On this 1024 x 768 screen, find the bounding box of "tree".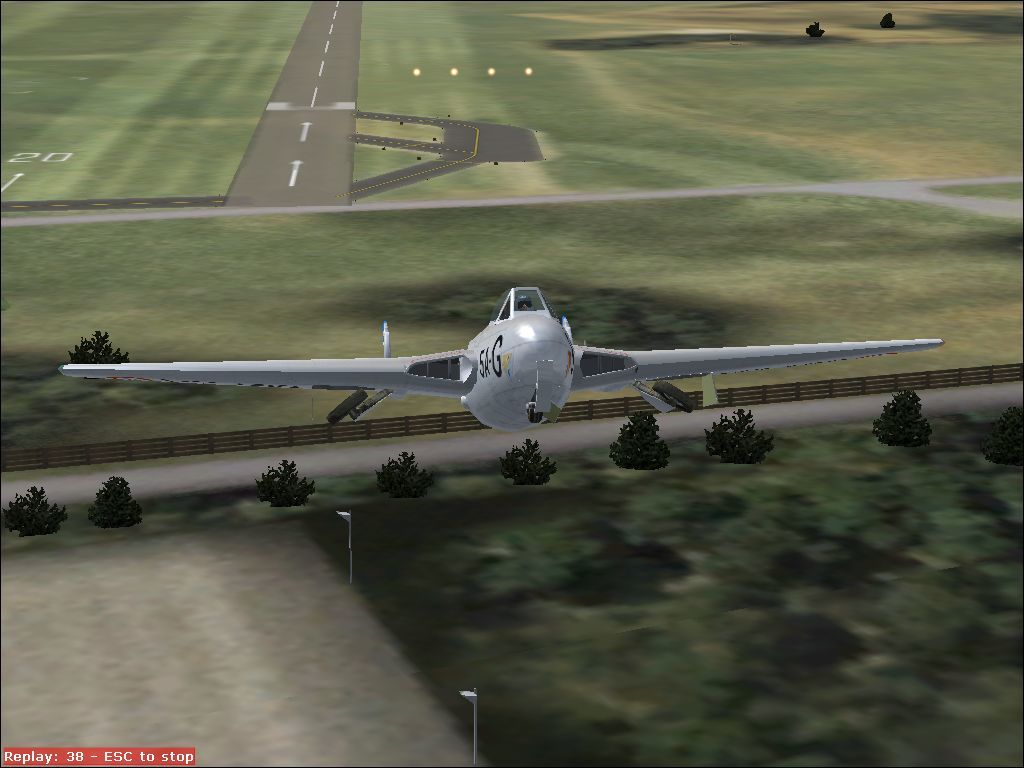
Bounding box: <region>695, 404, 782, 469</region>.
